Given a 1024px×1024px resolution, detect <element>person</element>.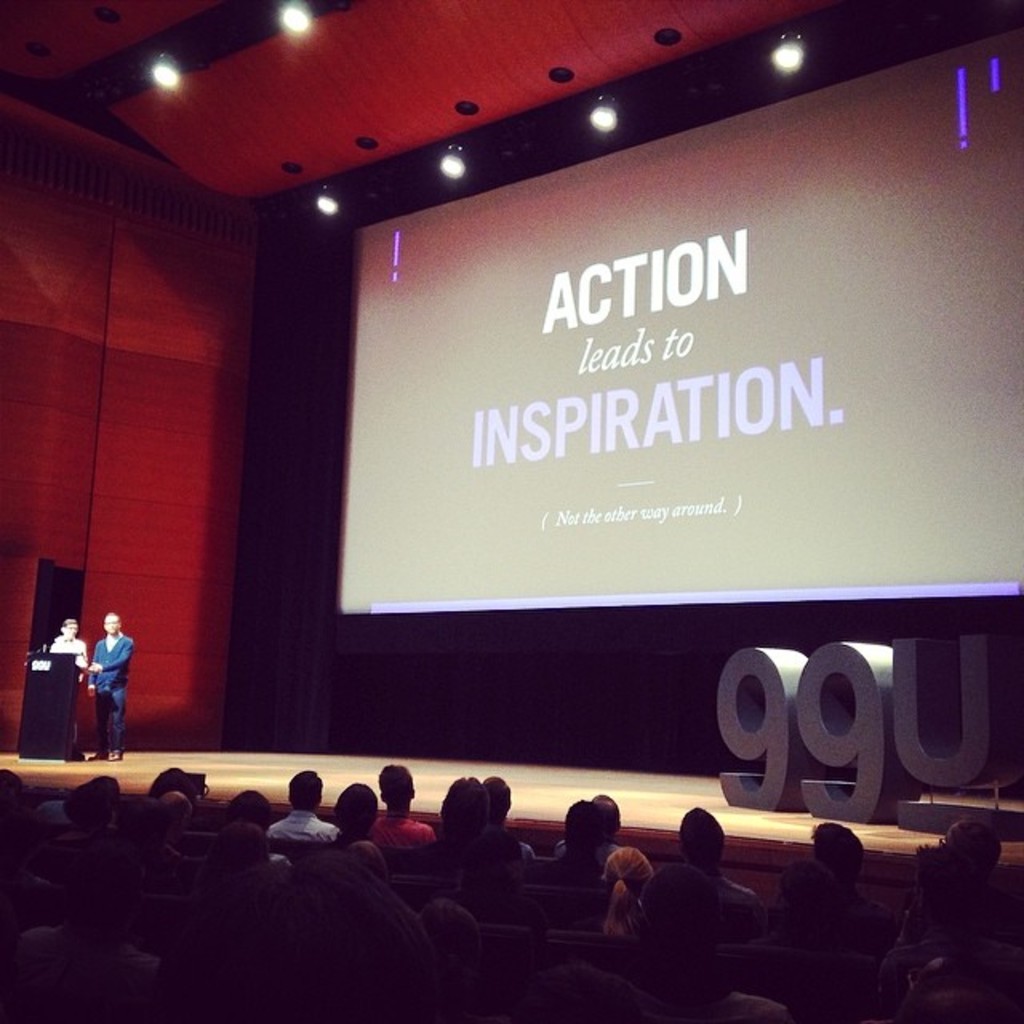
box=[562, 794, 645, 894].
